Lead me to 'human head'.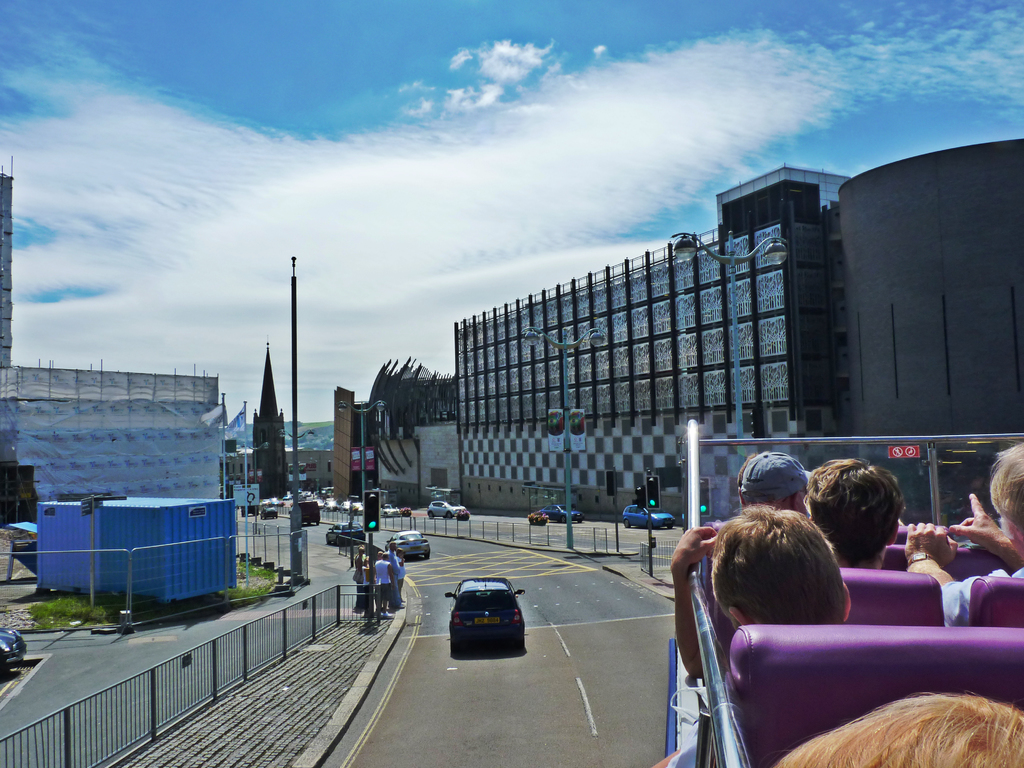
Lead to pyautogui.locateOnScreen(808, 457, 904, 568).
